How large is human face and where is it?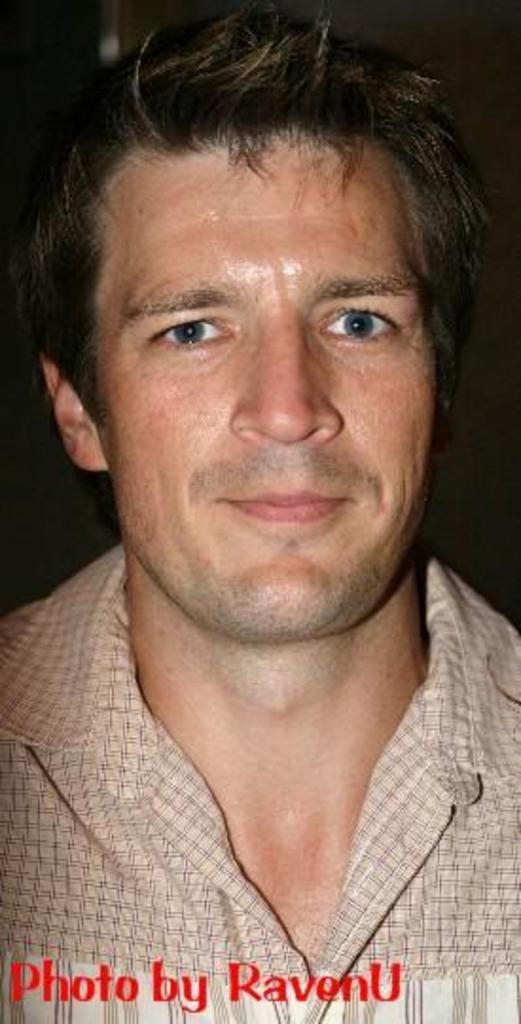
Bounding box: <bbox>106, 161, 436, 641</bbox>.
